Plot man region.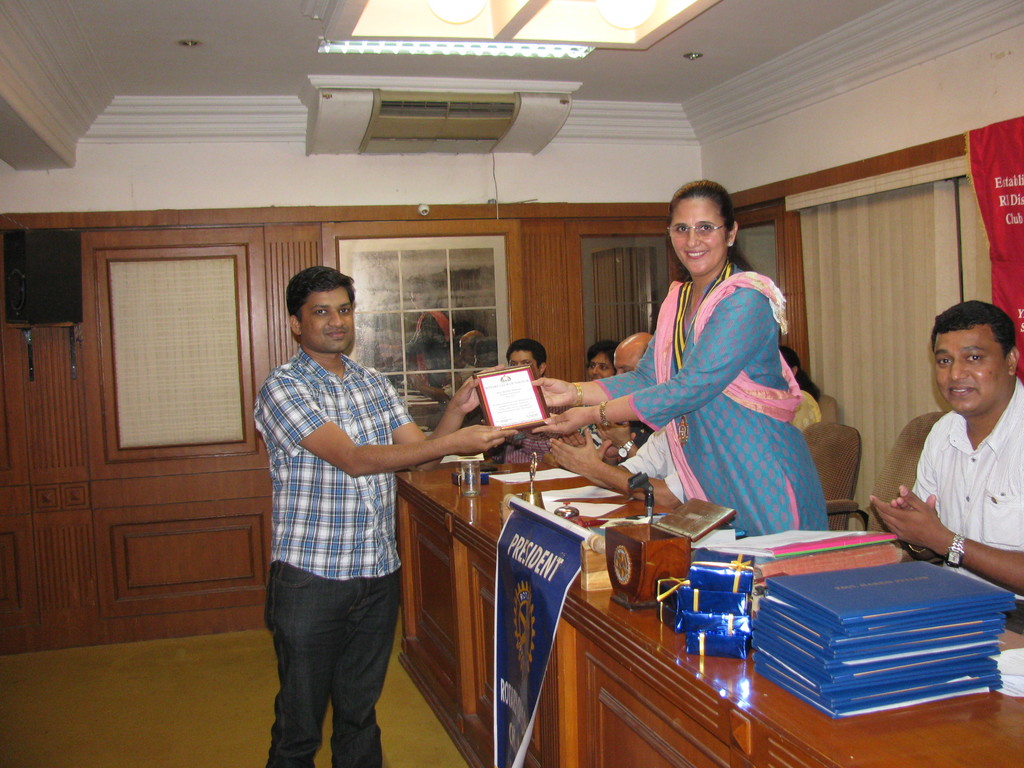
Plotted at locate(592, 330, 654, 460).
